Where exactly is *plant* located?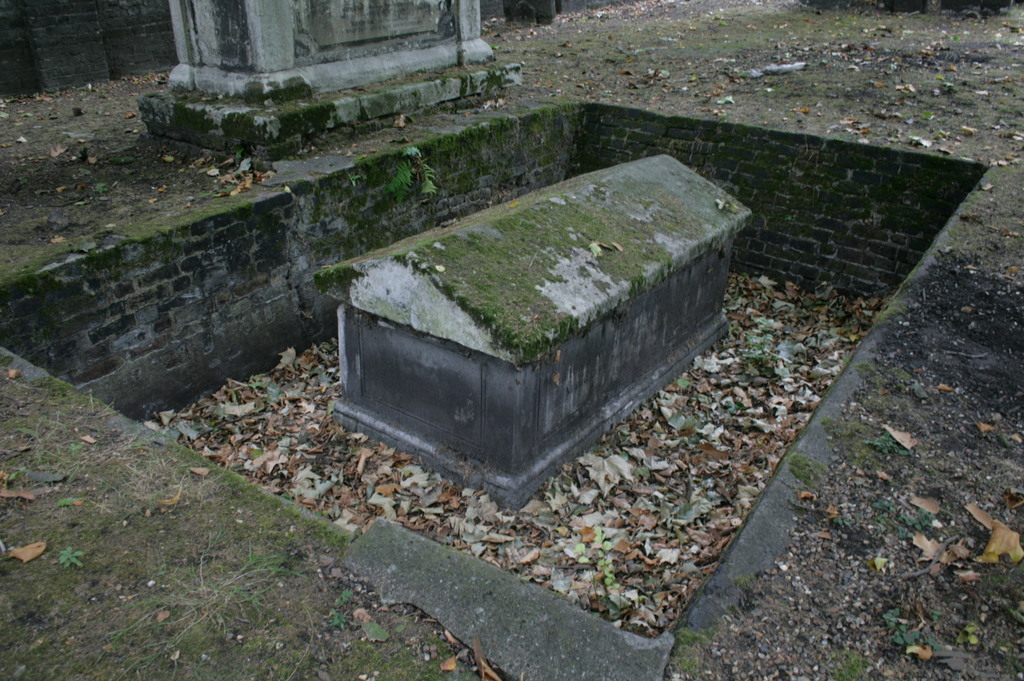
Its bounding box is box(6, 421, 96, 488).
